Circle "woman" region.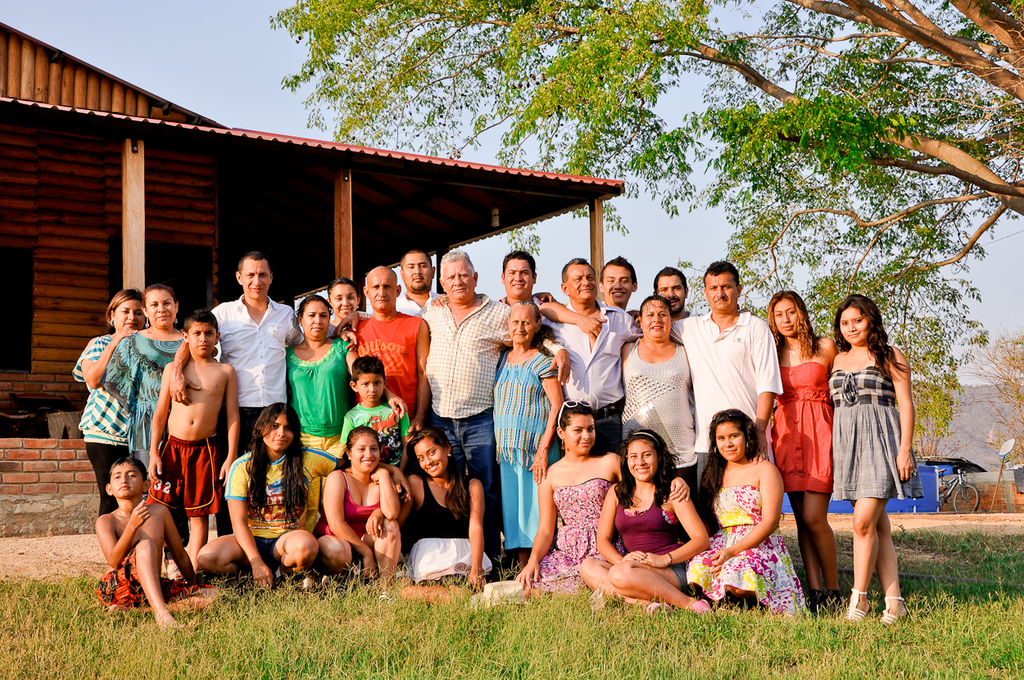
Region: {"x1": 517, "y1": 396, "x2": 691, "y2": 599}.
